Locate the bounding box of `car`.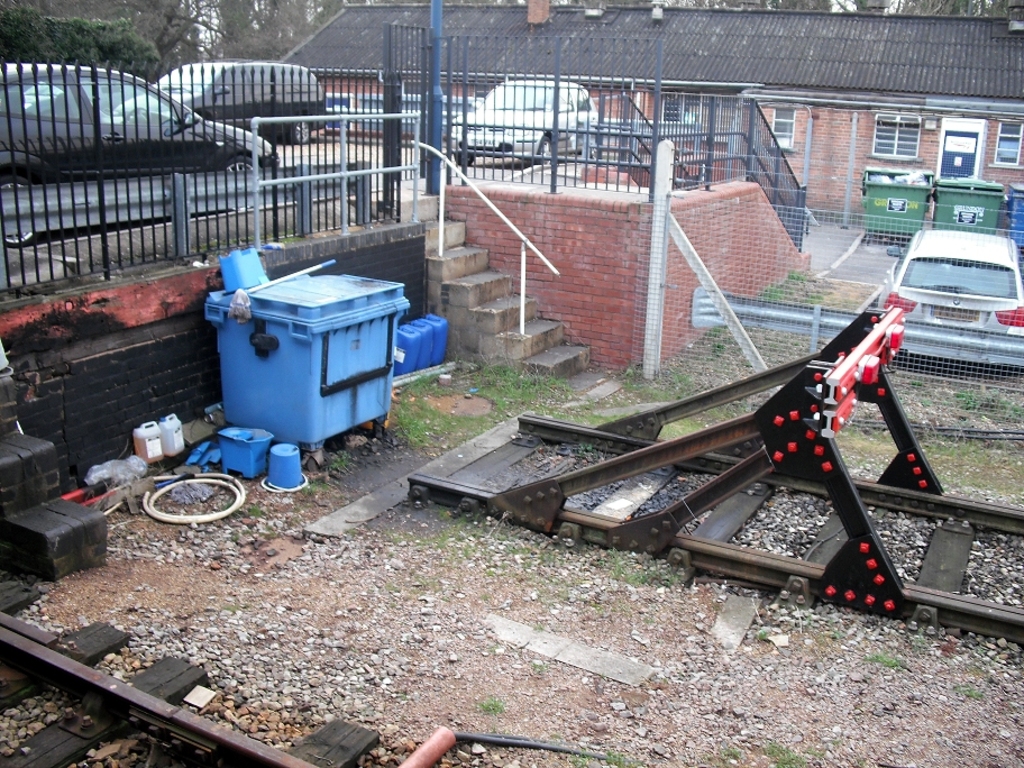
Bounding box: [116,58,346,144].
